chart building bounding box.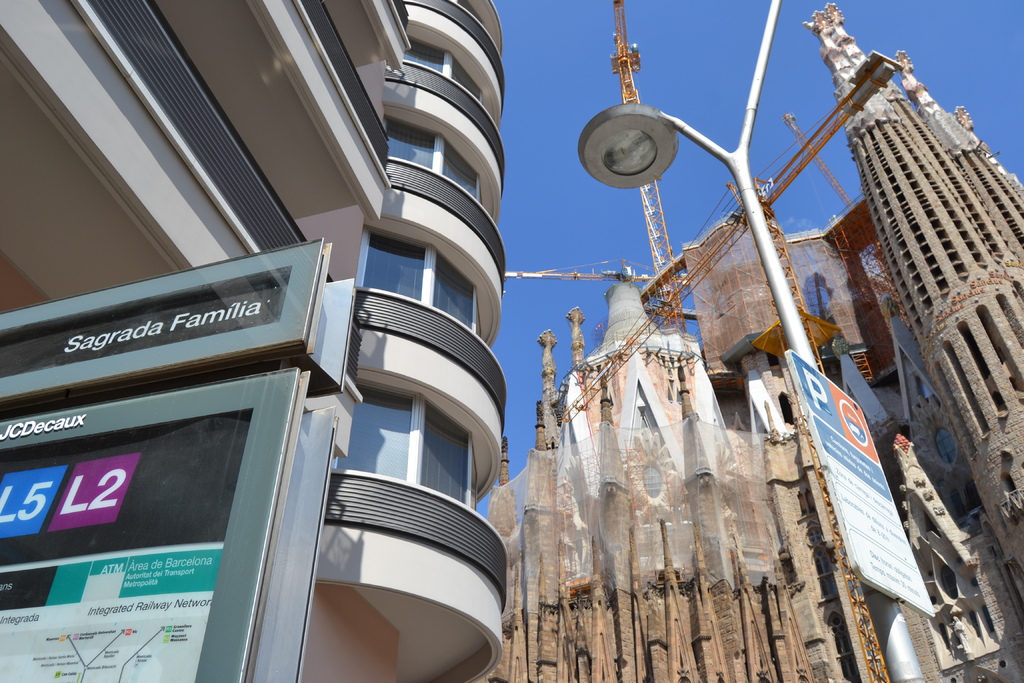
Charted: [left=0, top=0, right=505, bottom=682].
